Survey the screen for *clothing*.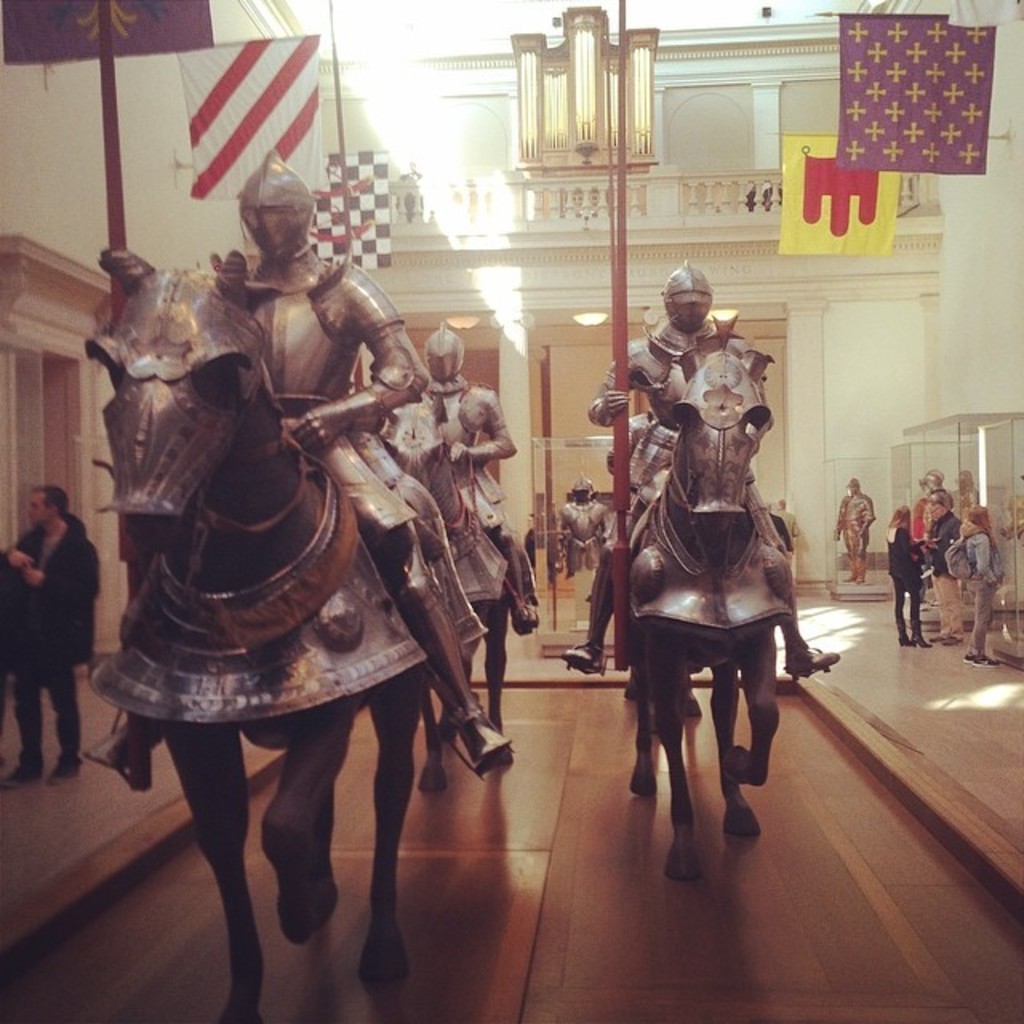
Survey found: (x1=776, y1=514, x2=800, y2=544).
